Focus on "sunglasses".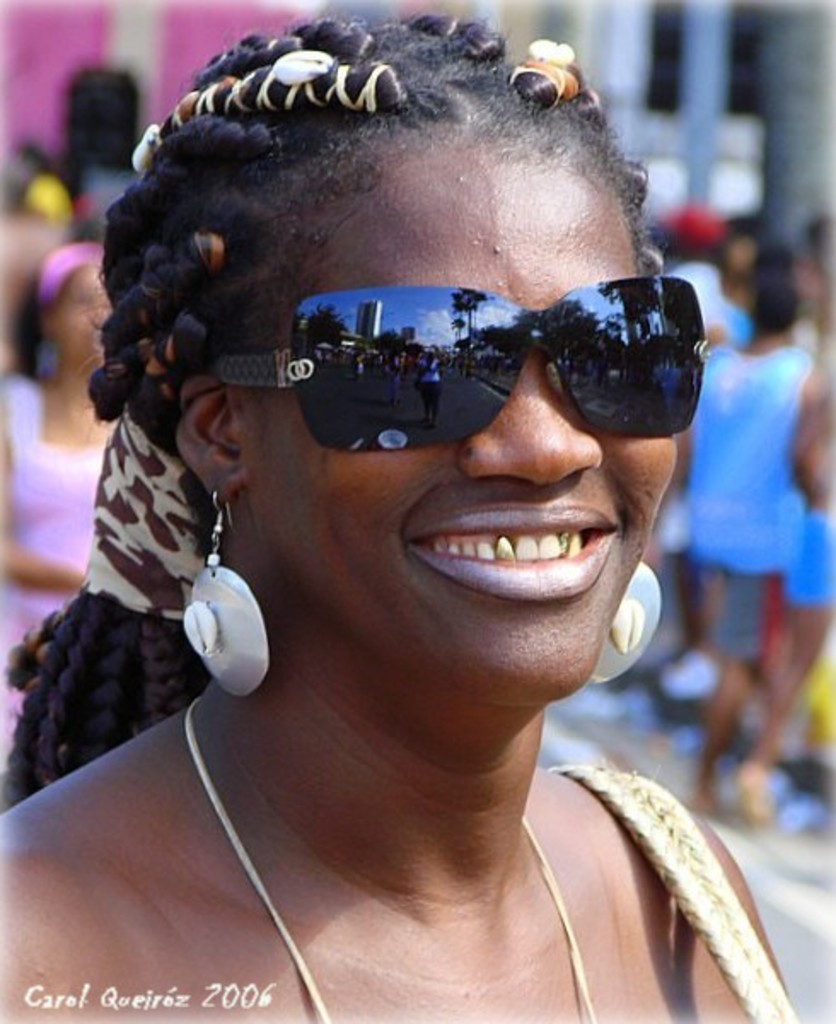
Focused at <box>213,275,708,456</box>.
